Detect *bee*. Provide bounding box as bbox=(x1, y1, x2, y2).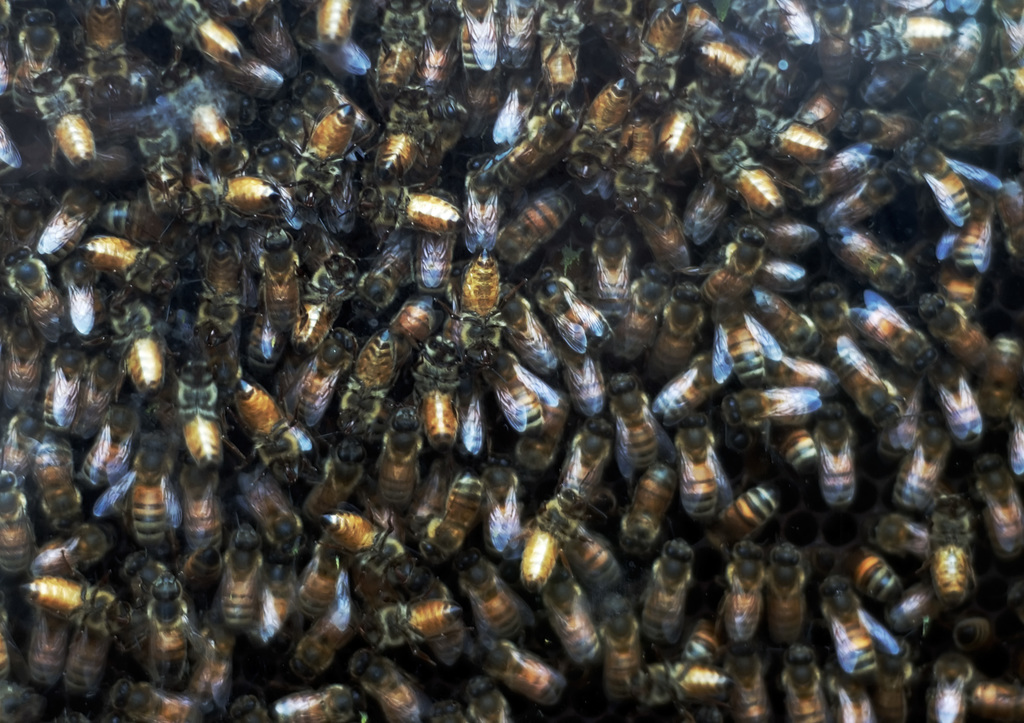
bbox=(543, 507, 625, 594).
